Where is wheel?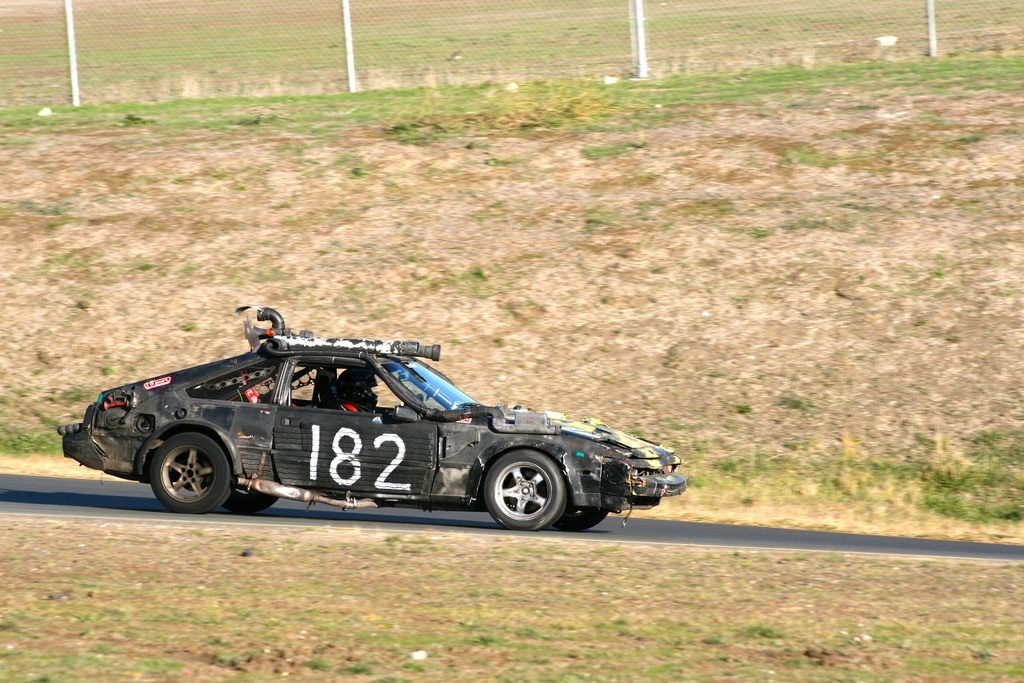
(x1=486, y1=447, x2=568, y2=541).
